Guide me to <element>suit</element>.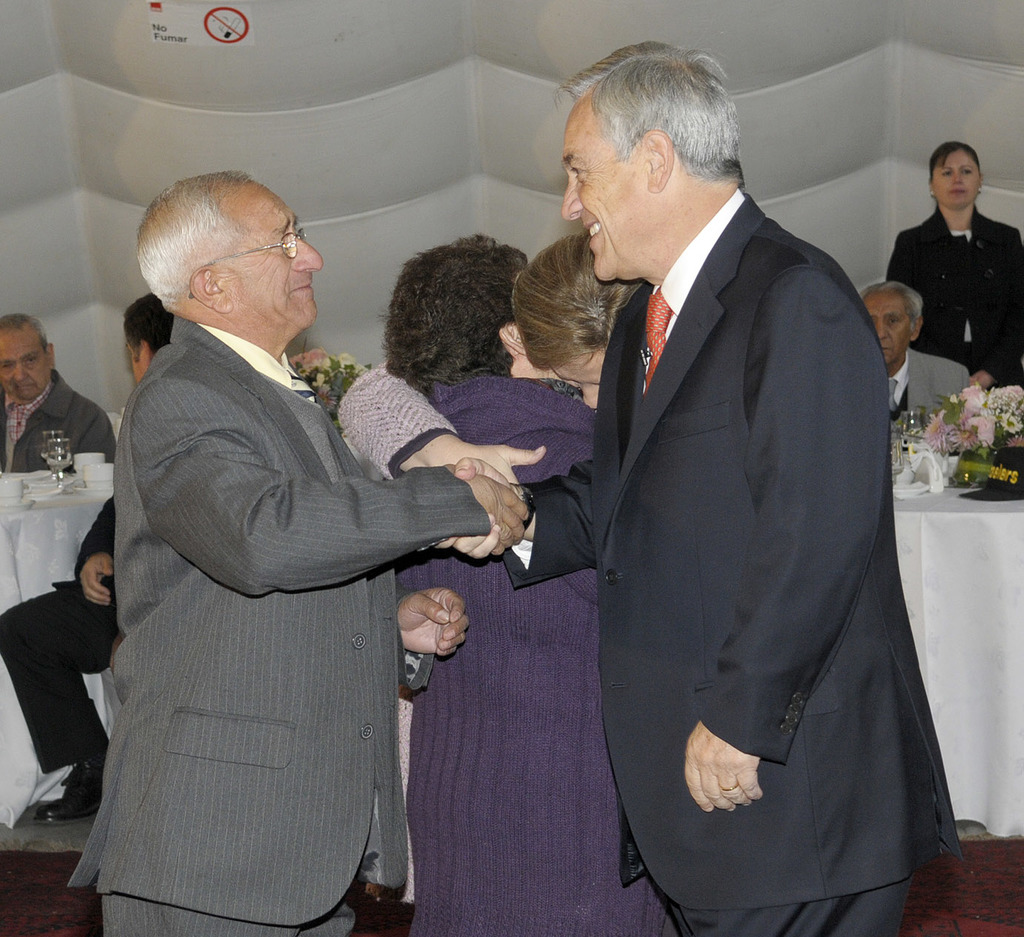
Guidance: (499, 187, 960, 936).
